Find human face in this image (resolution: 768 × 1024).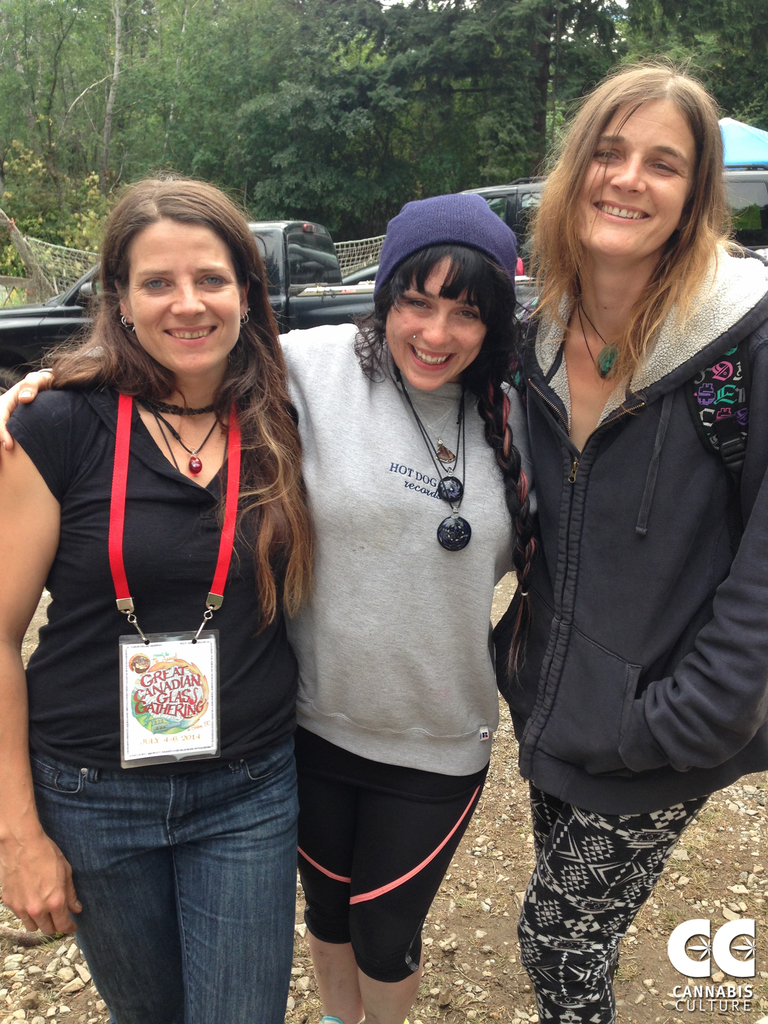
BBox(121, 213, 243, 379).
